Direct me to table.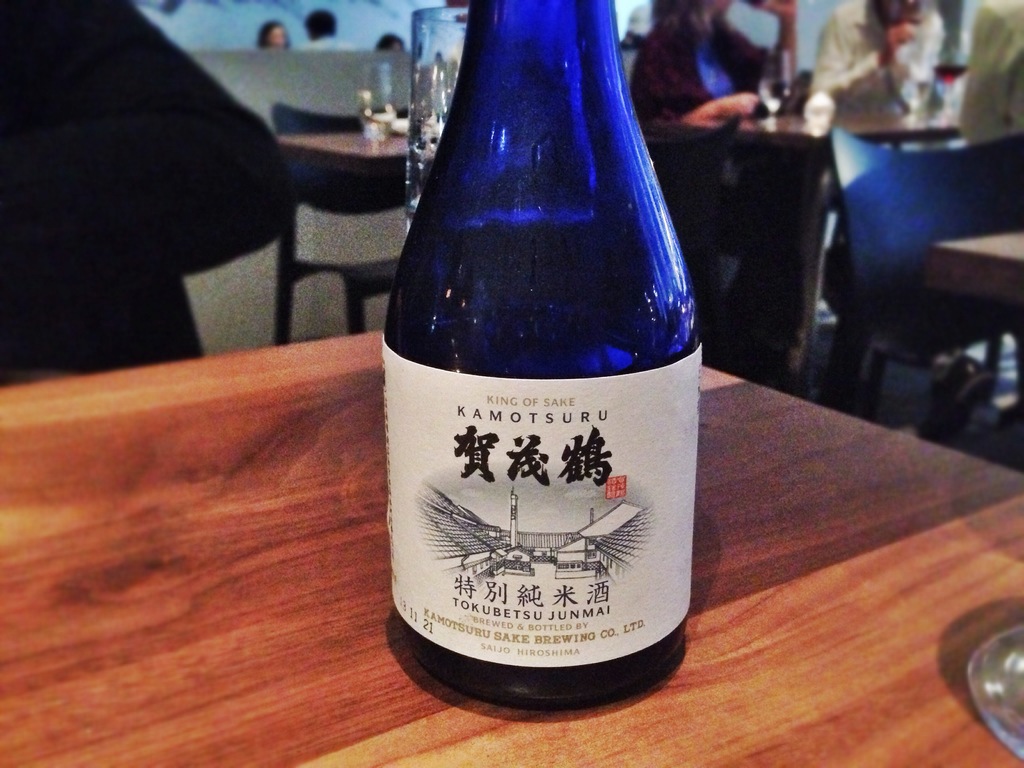
Direction: 660/93/968/141.
